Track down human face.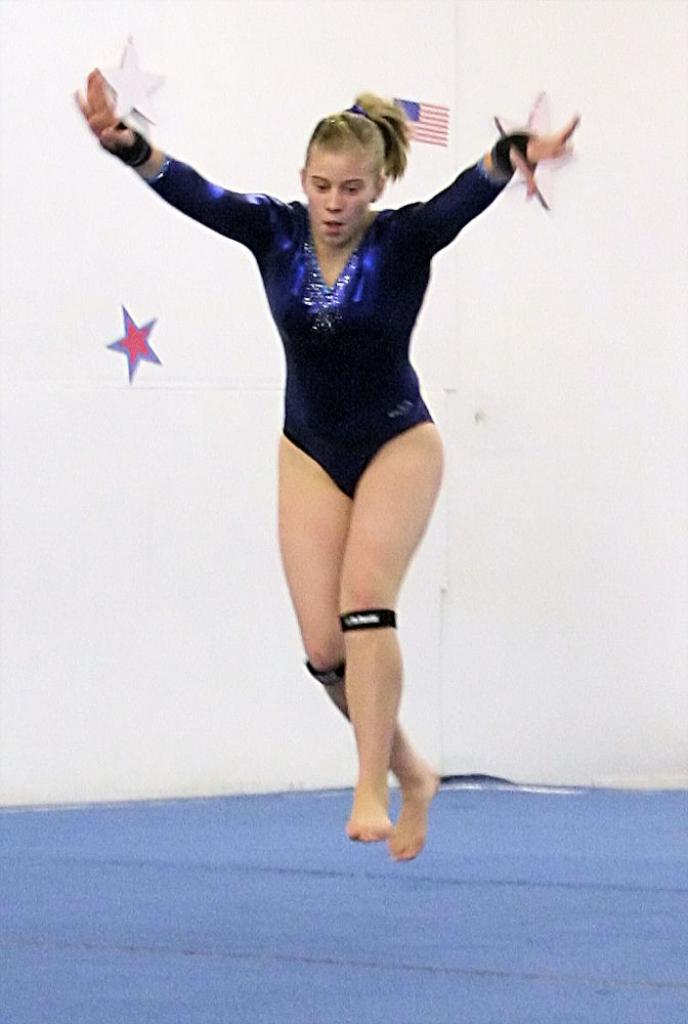
Tracked to box=[296, 142, 368, 249].
